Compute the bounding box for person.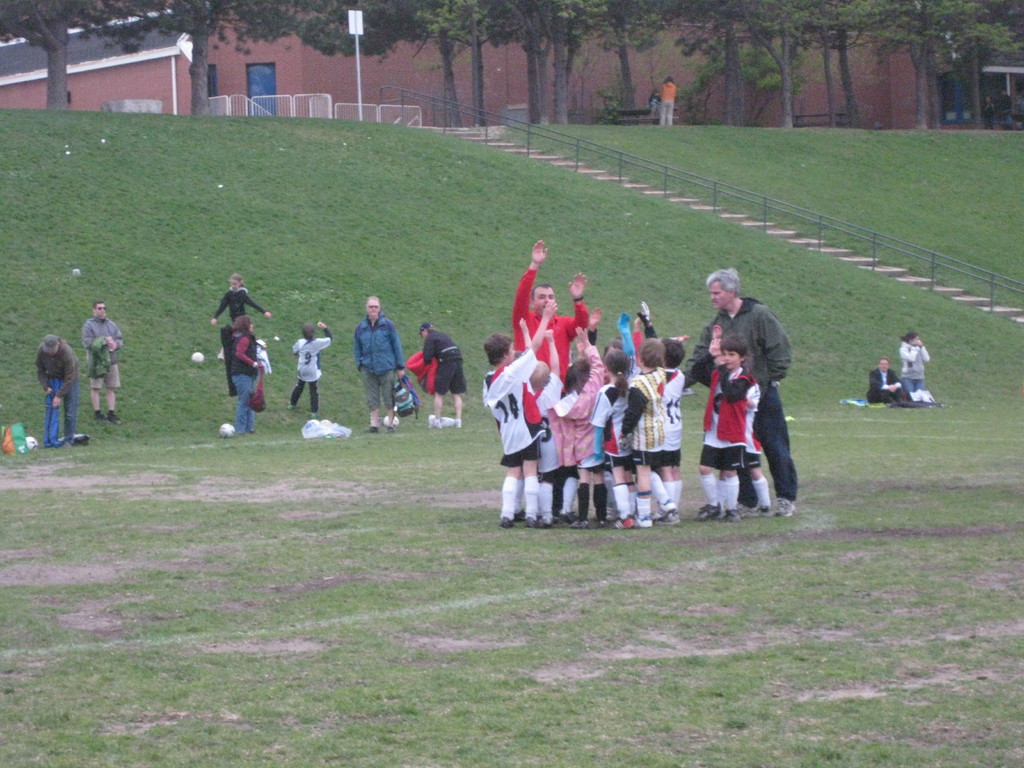
898,333,930,400.
